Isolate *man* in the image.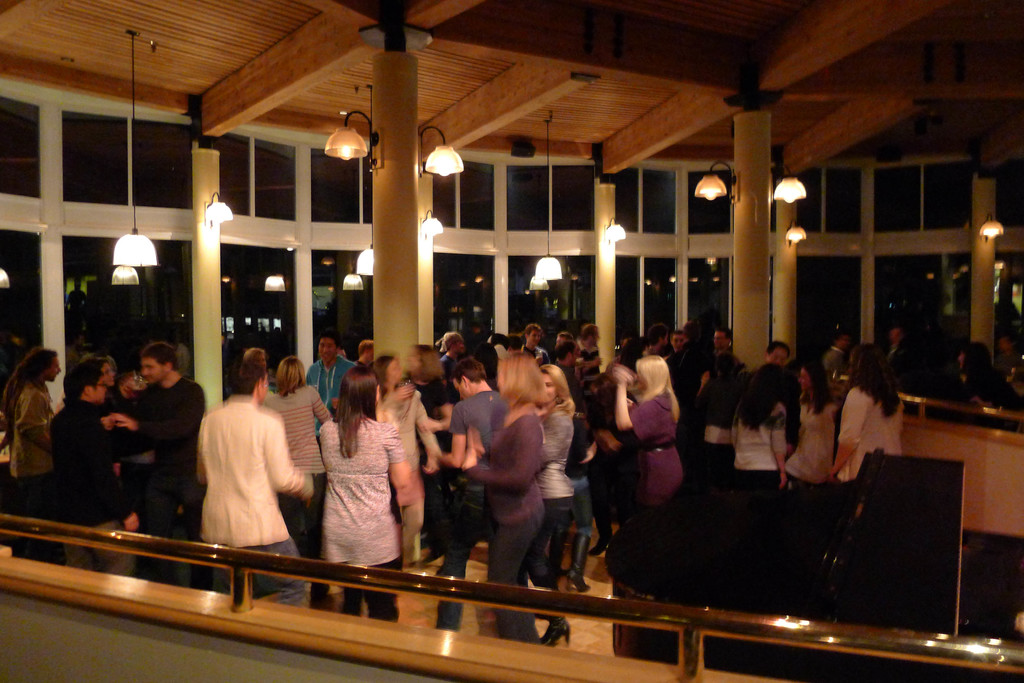
Isolated region: x1=355 y1=339 x2=371 y2=373.
